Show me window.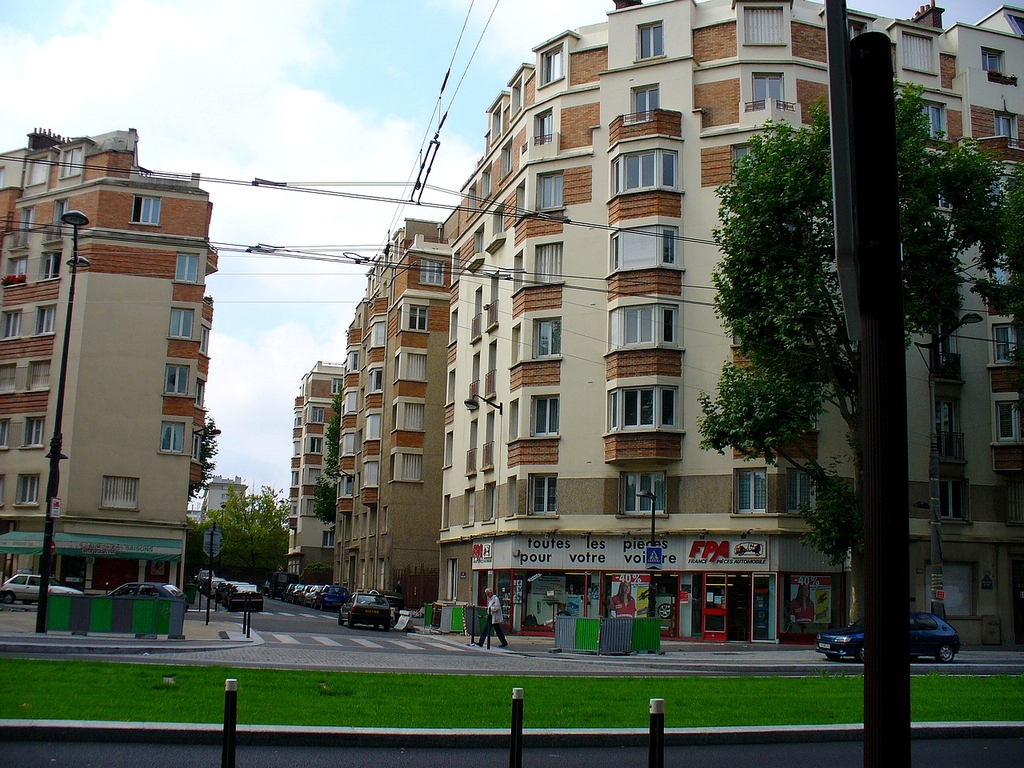
window is here: detection(624, 460, 672, 512).
